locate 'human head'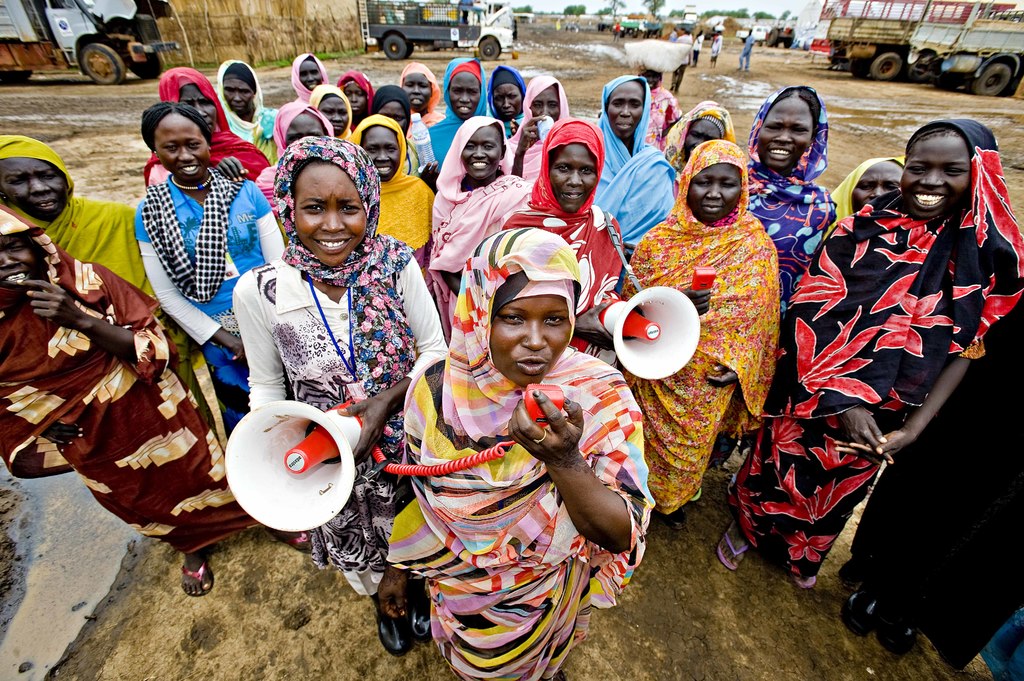
select_region(289, 54, 330, 95)
